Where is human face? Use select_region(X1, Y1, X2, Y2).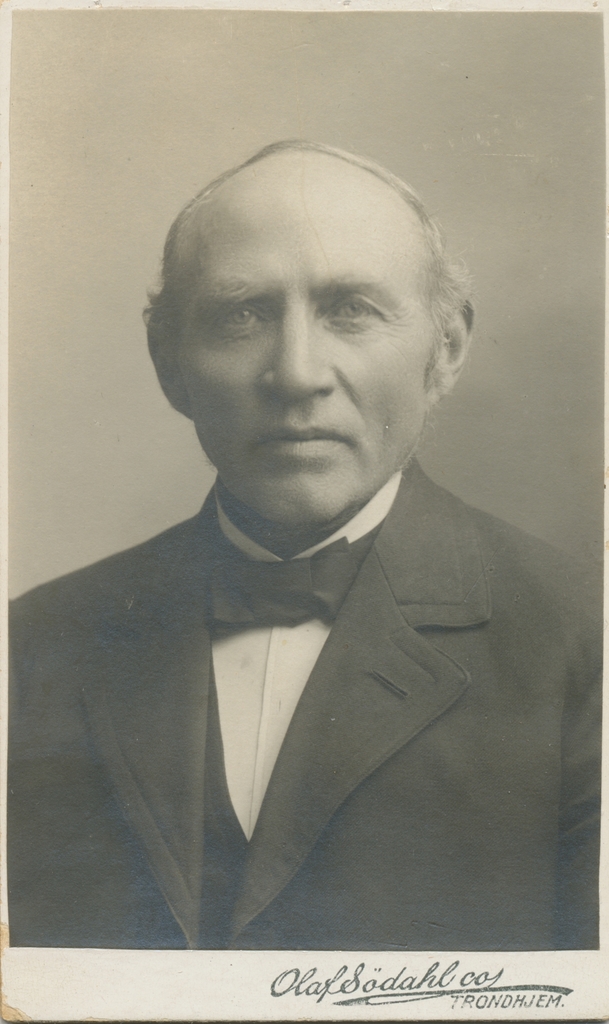
select_region(178, 206, 434, 526).
